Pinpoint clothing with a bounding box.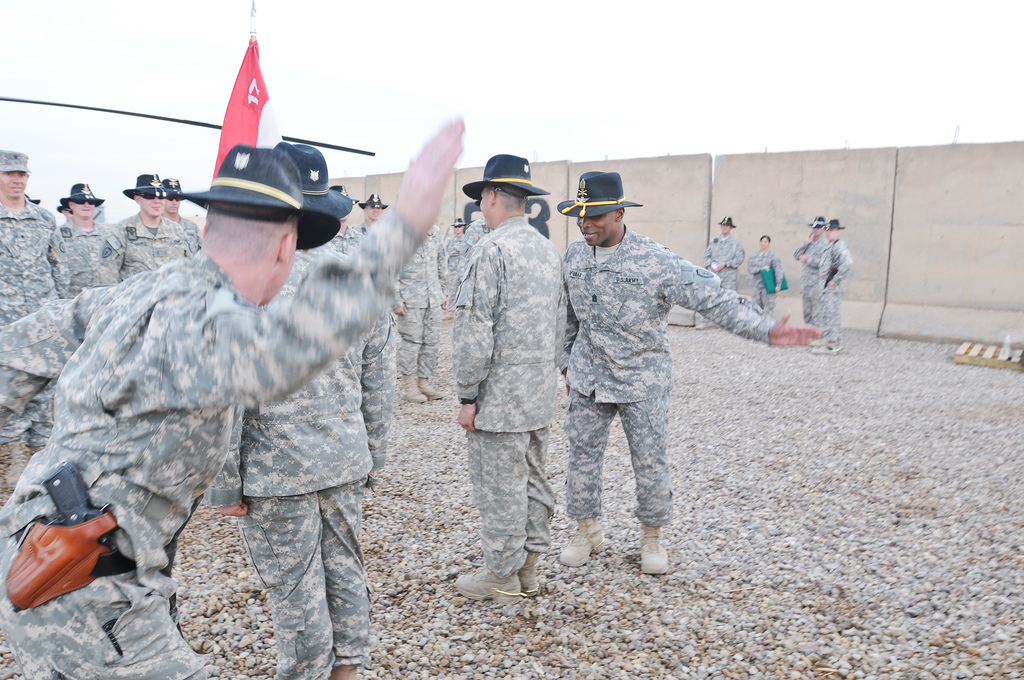
Rect(456, 214, 569, 583).
